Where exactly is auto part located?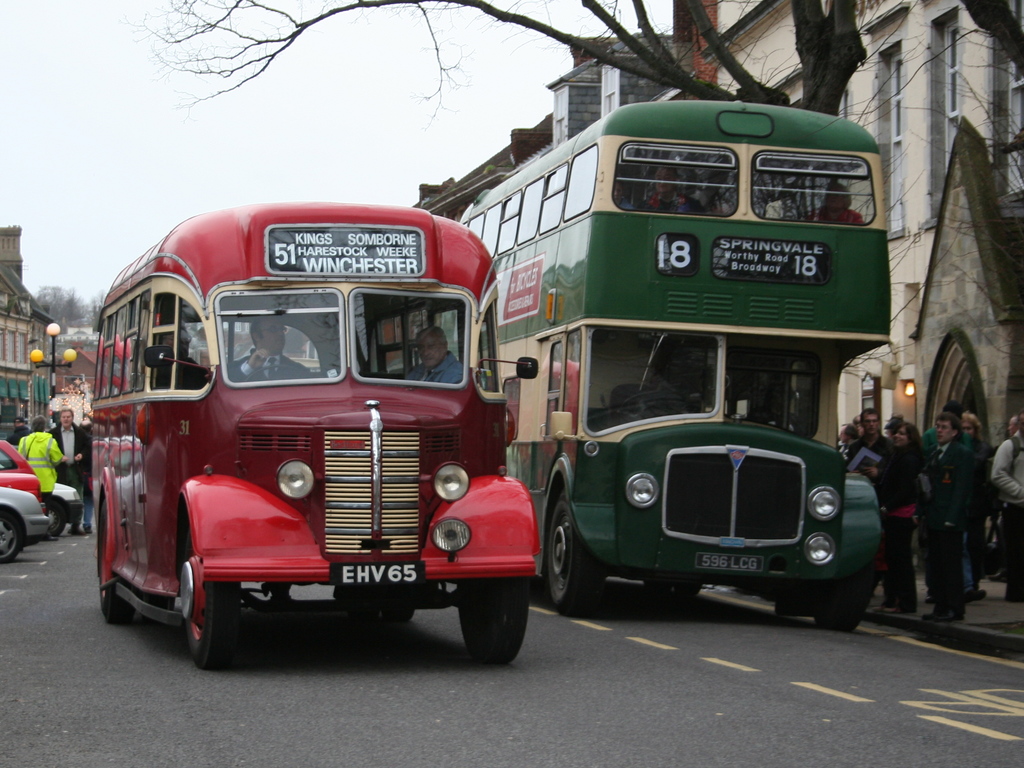
Its bounding box is <region>453, 93, 888, 620</region>.
